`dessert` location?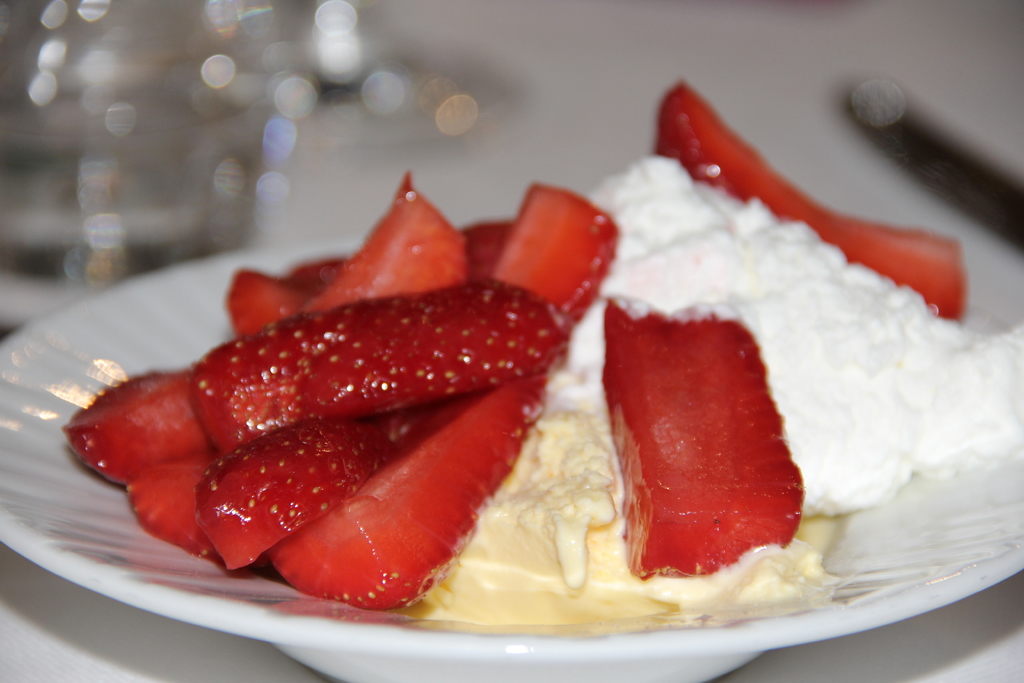
x1=289, y1=251, x2=348, y2=286
